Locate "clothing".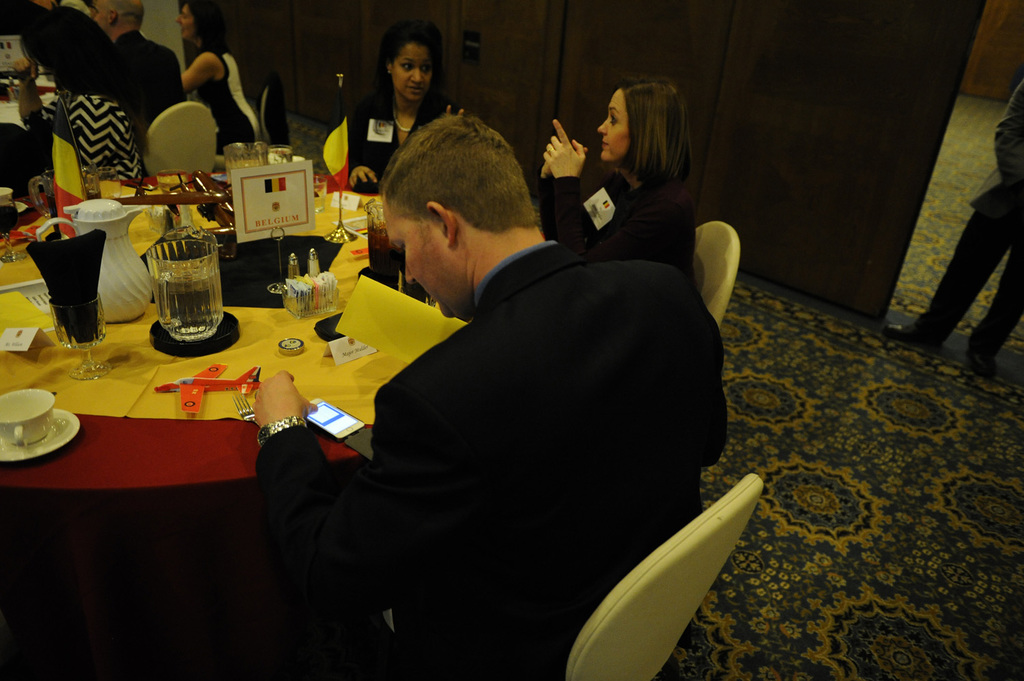
Bounding box: (347, 98, 453, 196).
